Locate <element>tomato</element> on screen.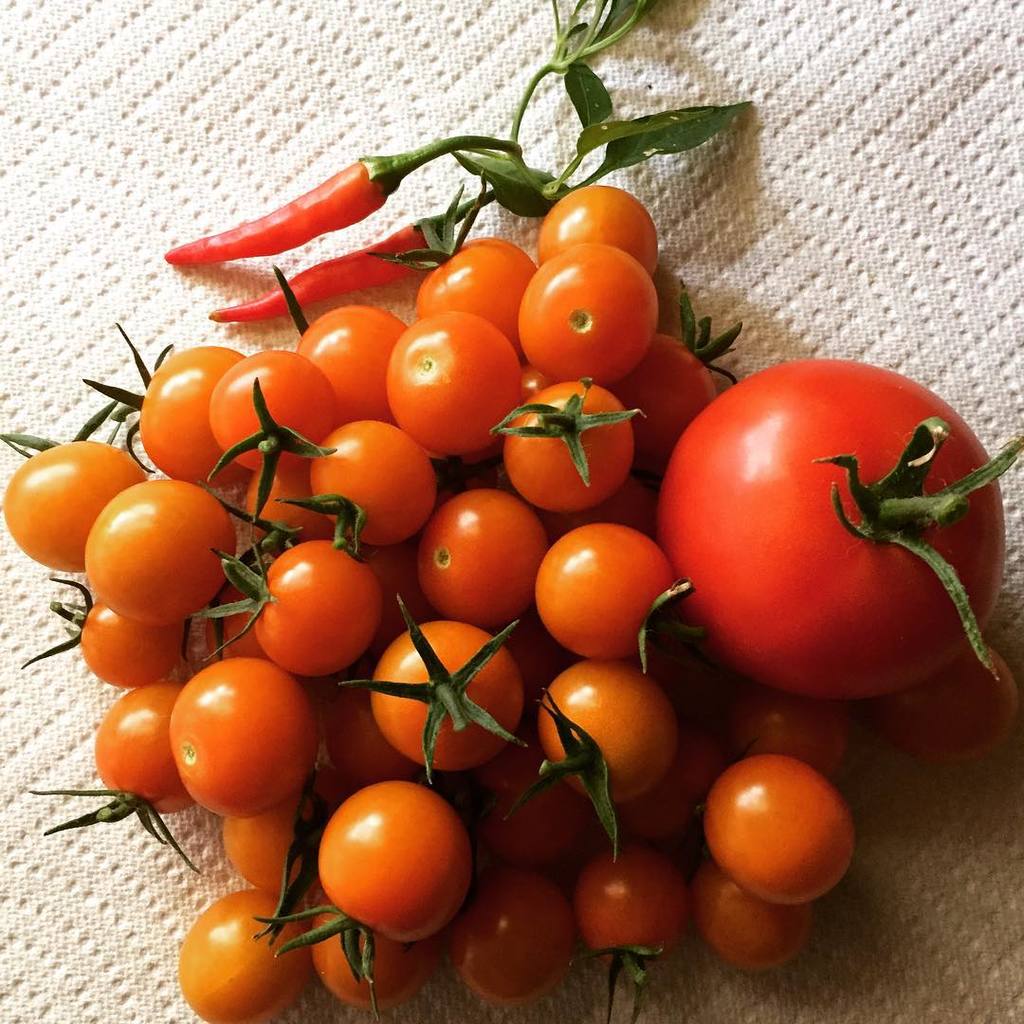
On screen at (left=83, top=476, right=235, bottom=625).
